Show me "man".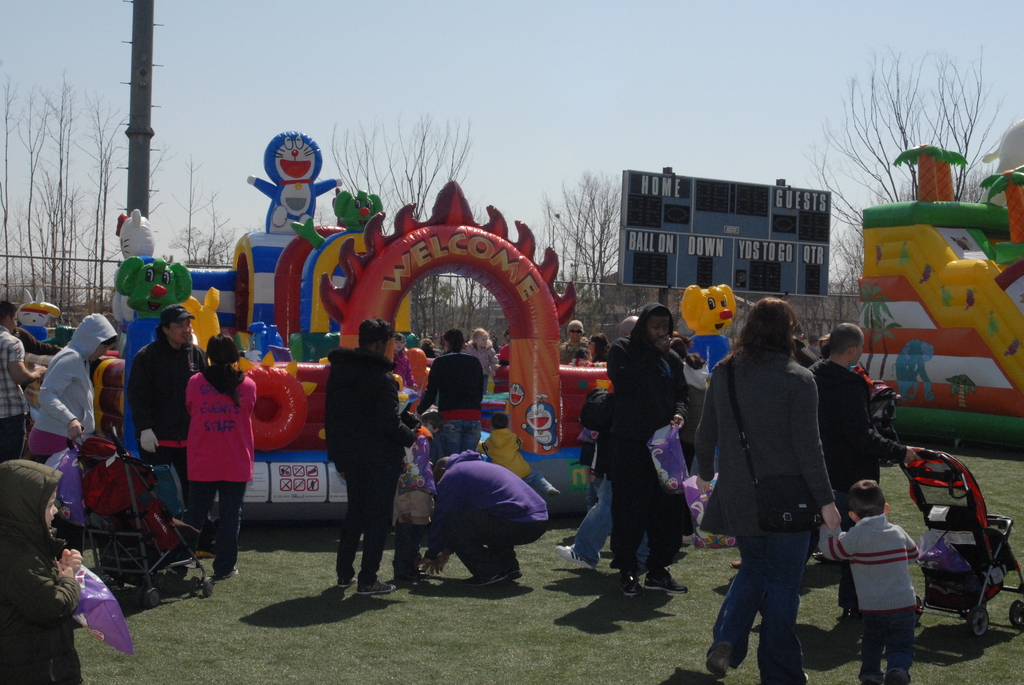
"man" is here: region(325, 319, 415, 594).
